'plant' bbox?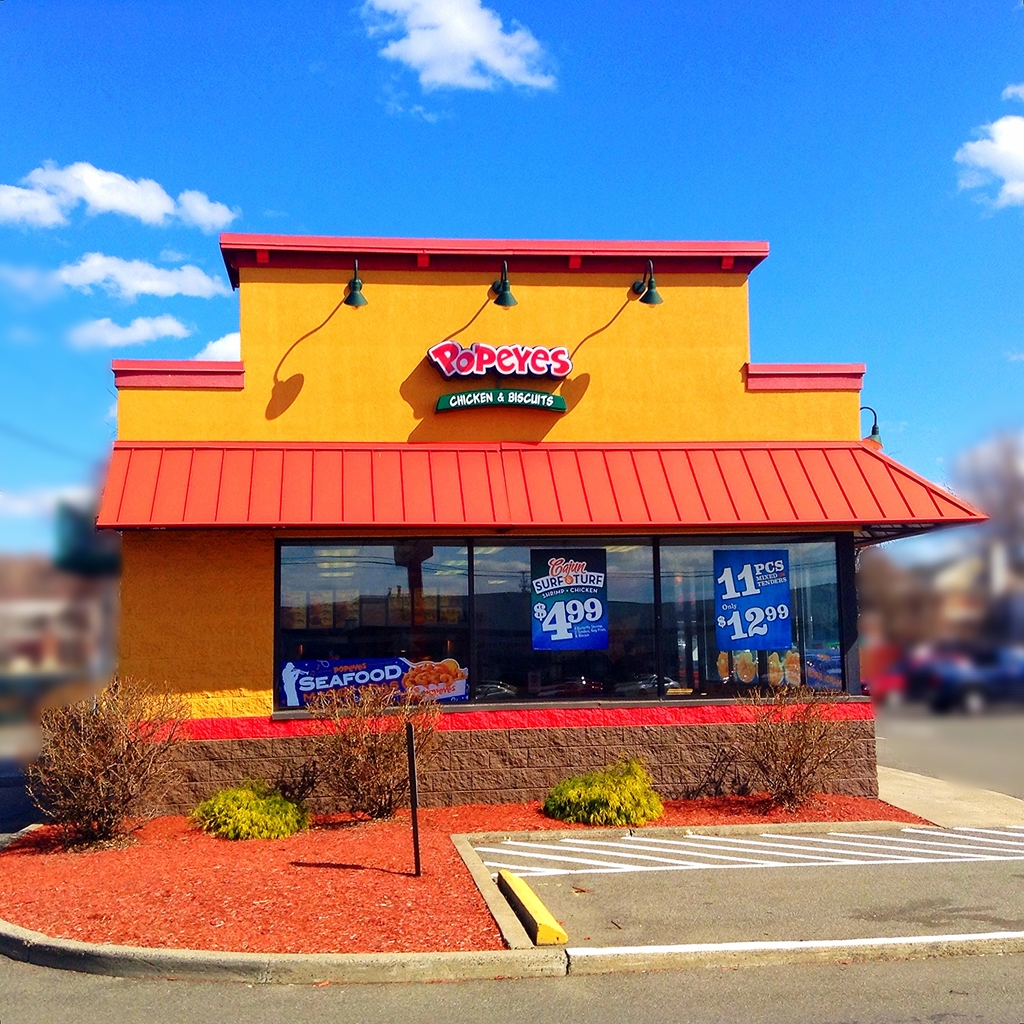
(691, 671, 856, 809)
